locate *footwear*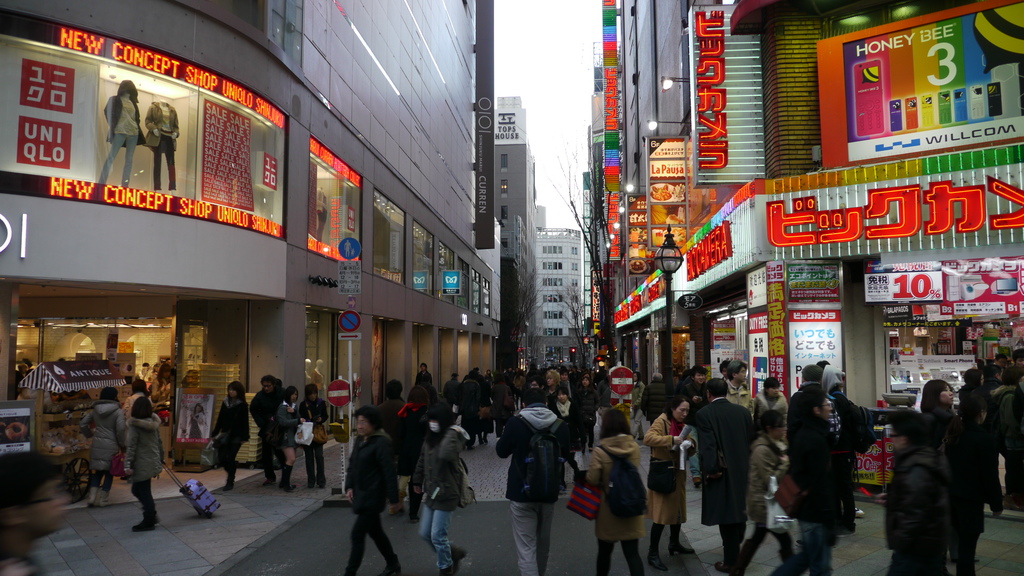
locate(452, 538, 465, 573)
